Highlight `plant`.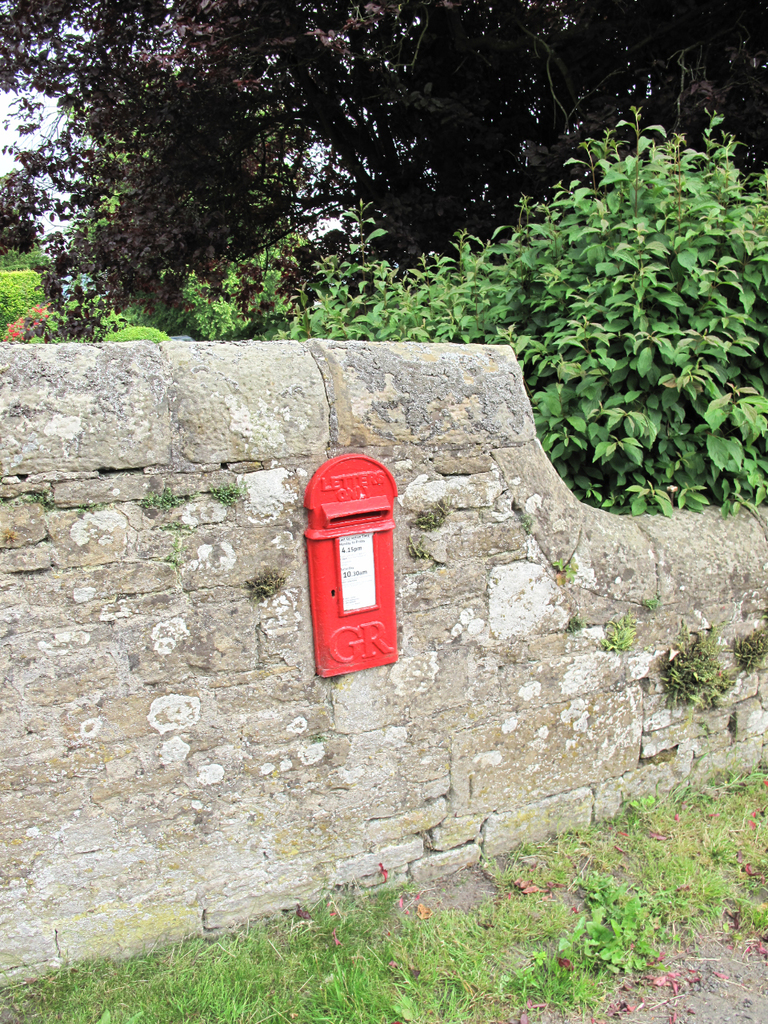
Highlighted region: (x1=660, y1=620, x2=742, y2=736).
